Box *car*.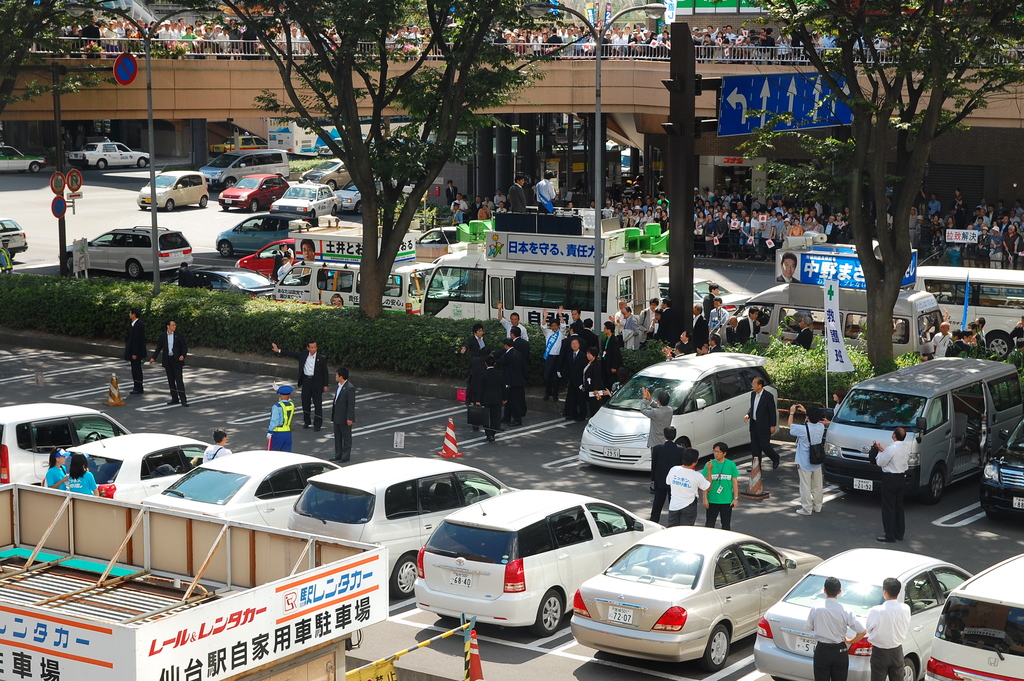
<region>570, 523, 826, 666</region>.
